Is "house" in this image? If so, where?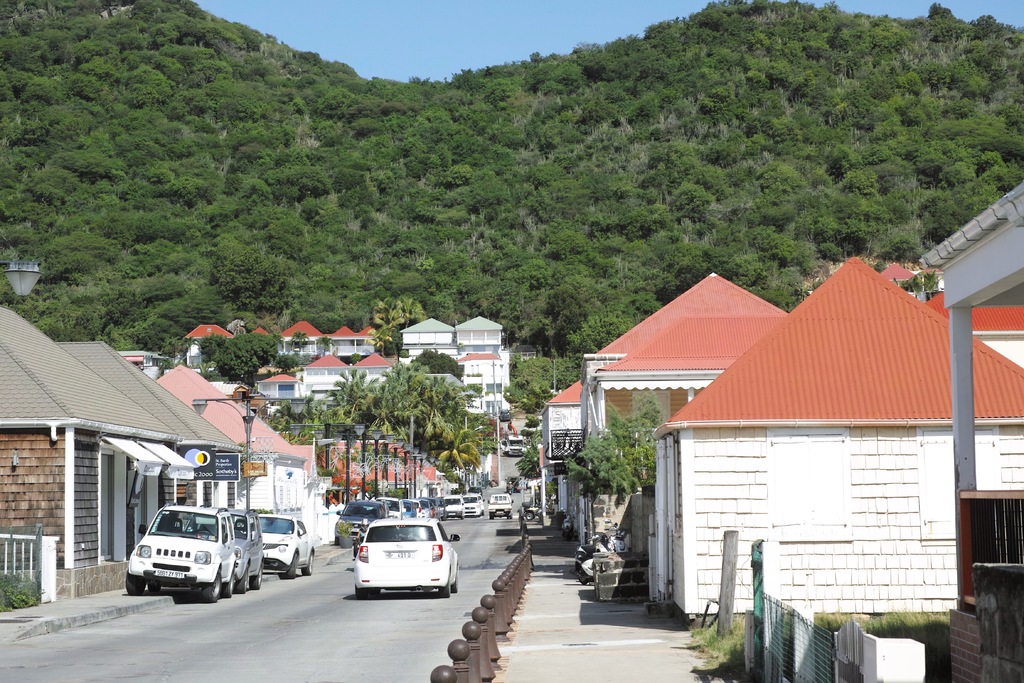
Yes, at x1=902, y1=177, x2=1023, y2=682.
